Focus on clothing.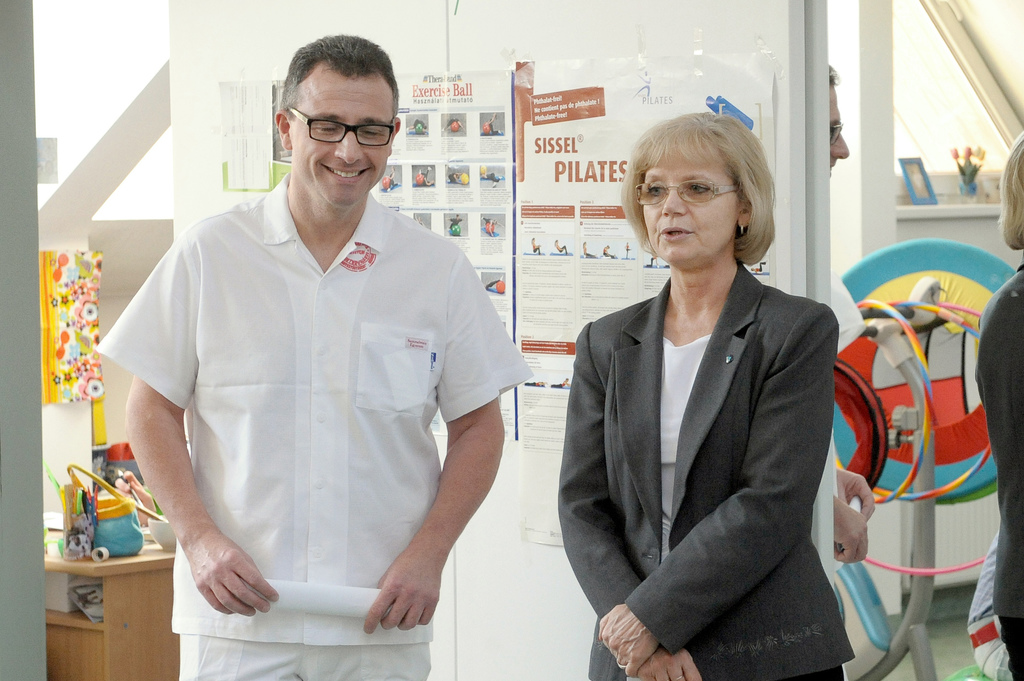
Focused at <region>967, 529, 1013, 680</region>.
